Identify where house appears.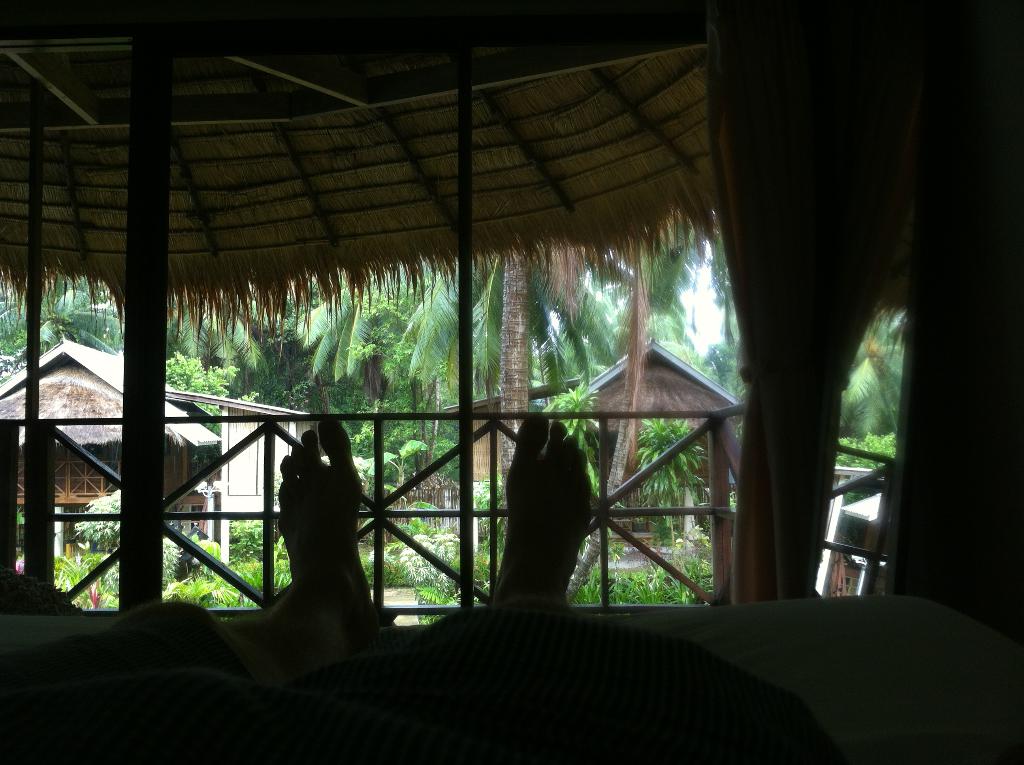
Appears at select_region(537, 338, 747, 561).
